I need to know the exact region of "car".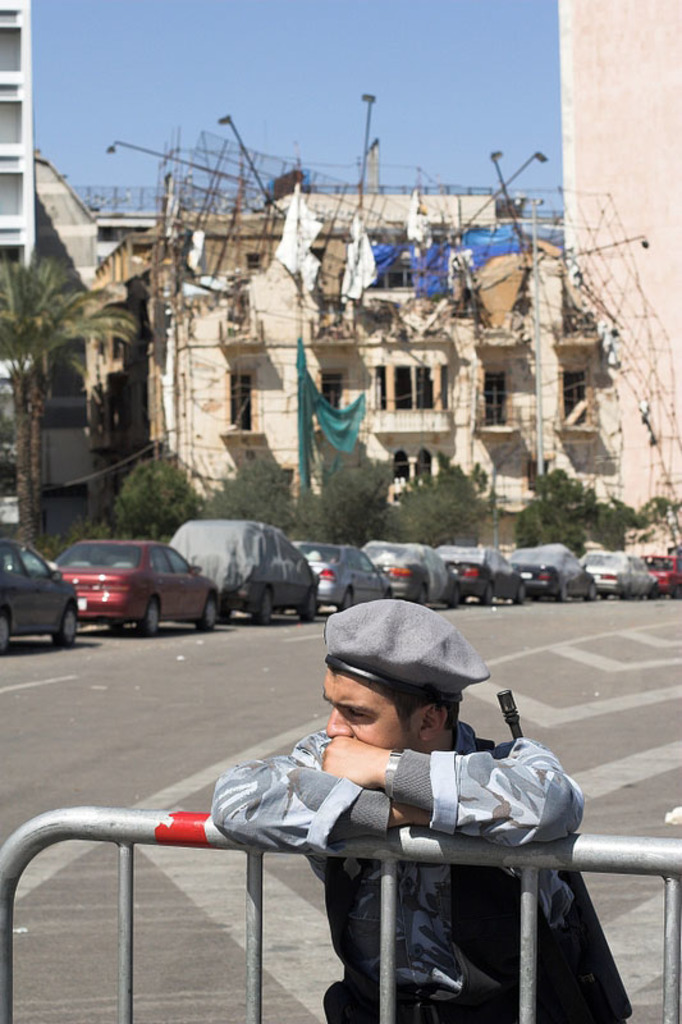
Region: [502,545,595,600].
